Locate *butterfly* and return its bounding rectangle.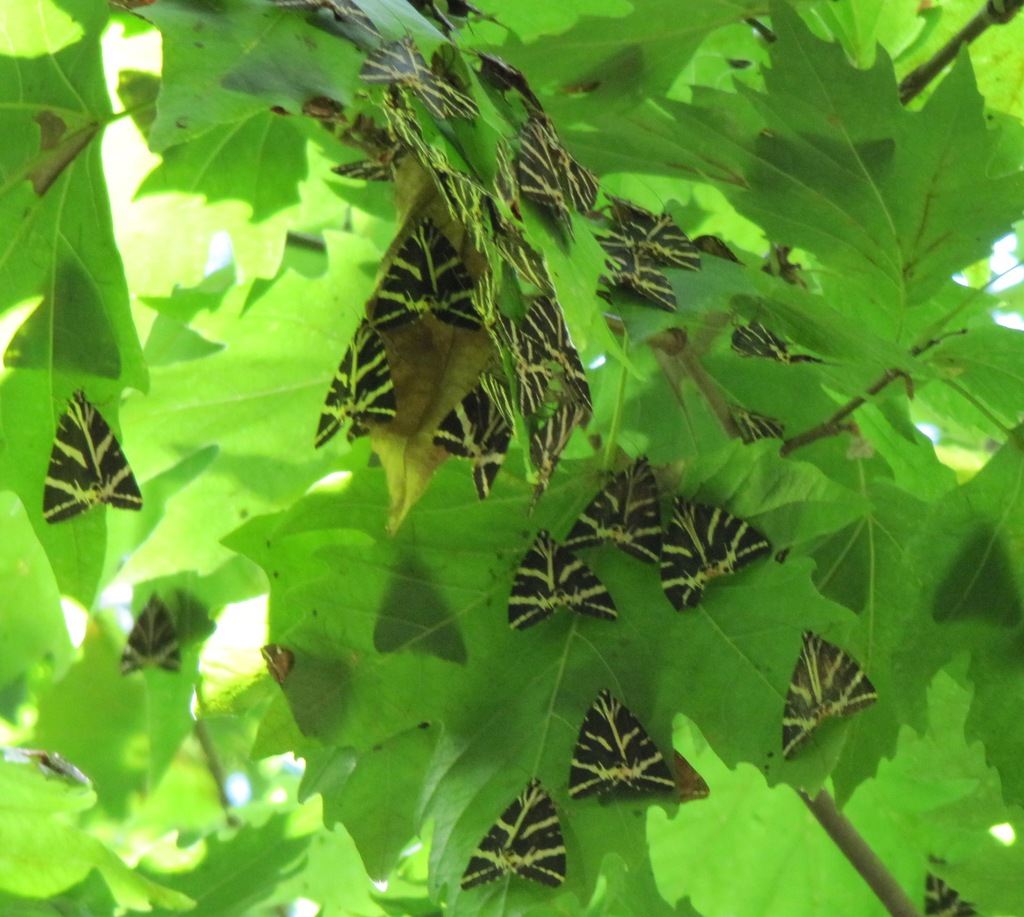
detection(788, 627, 876, 754).
